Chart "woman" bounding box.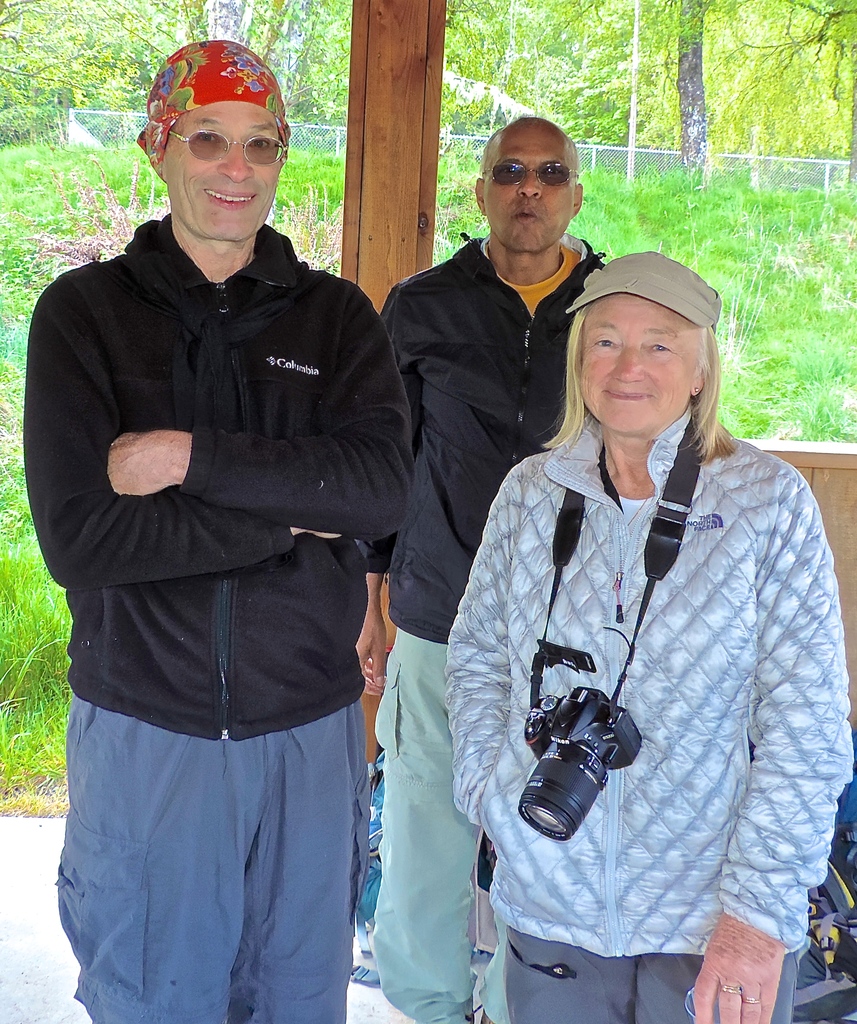
Charted: (x1=412, y1=197, x2=812, y2=1023).
